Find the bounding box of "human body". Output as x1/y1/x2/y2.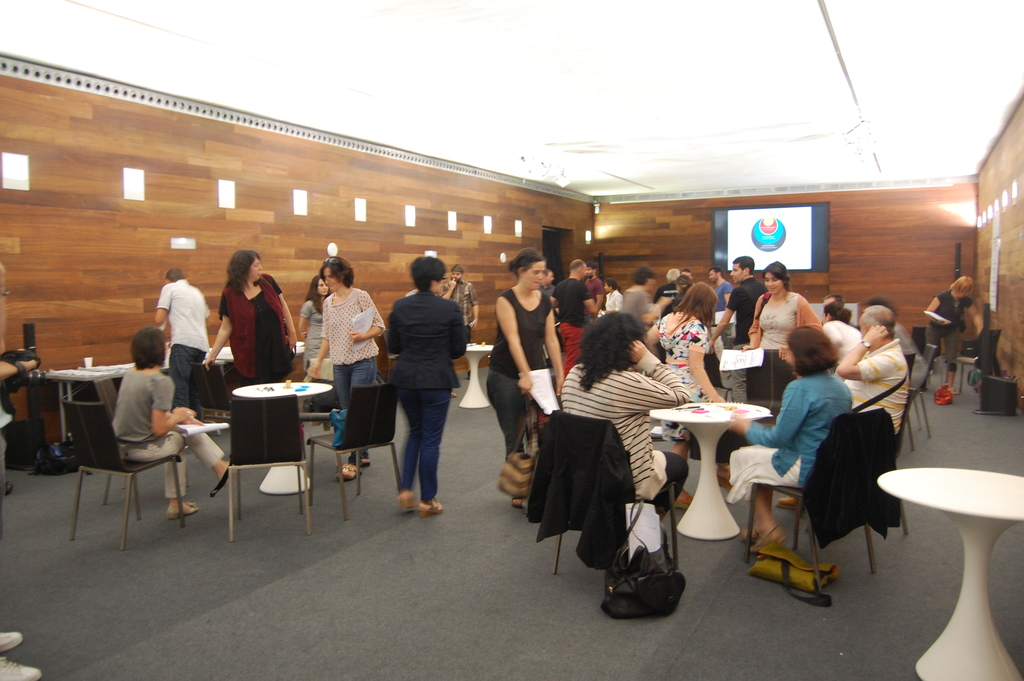
731/326/845/544.
